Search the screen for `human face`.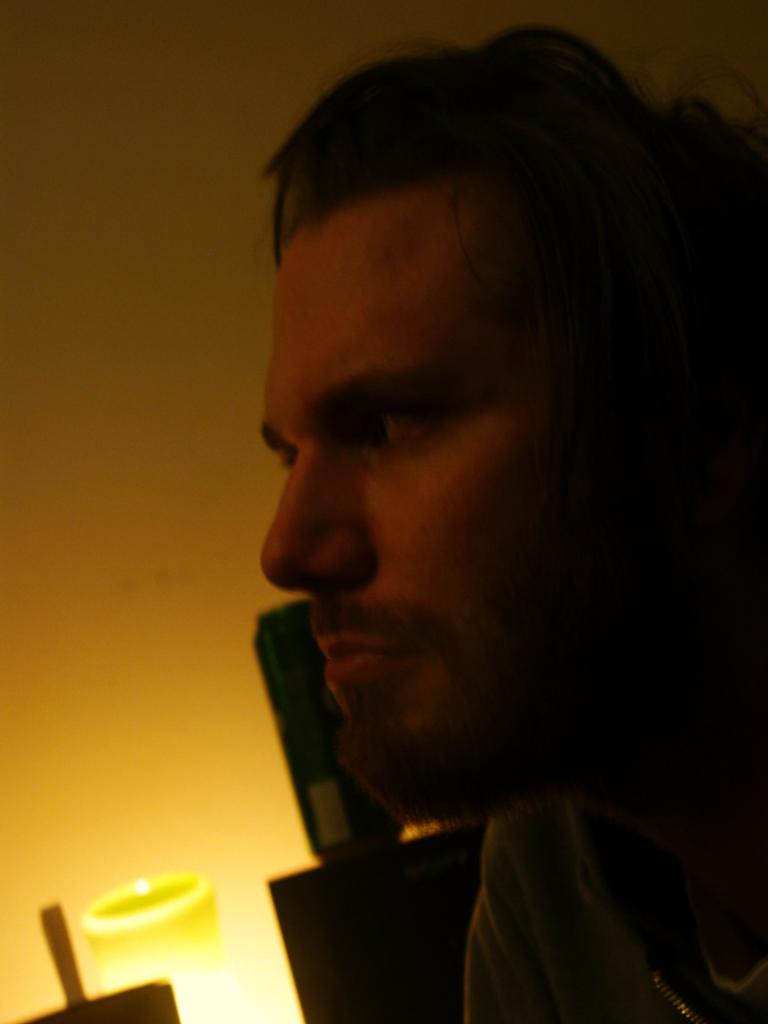
Found at x1=261, y1=170, x2=545, y2=826.
